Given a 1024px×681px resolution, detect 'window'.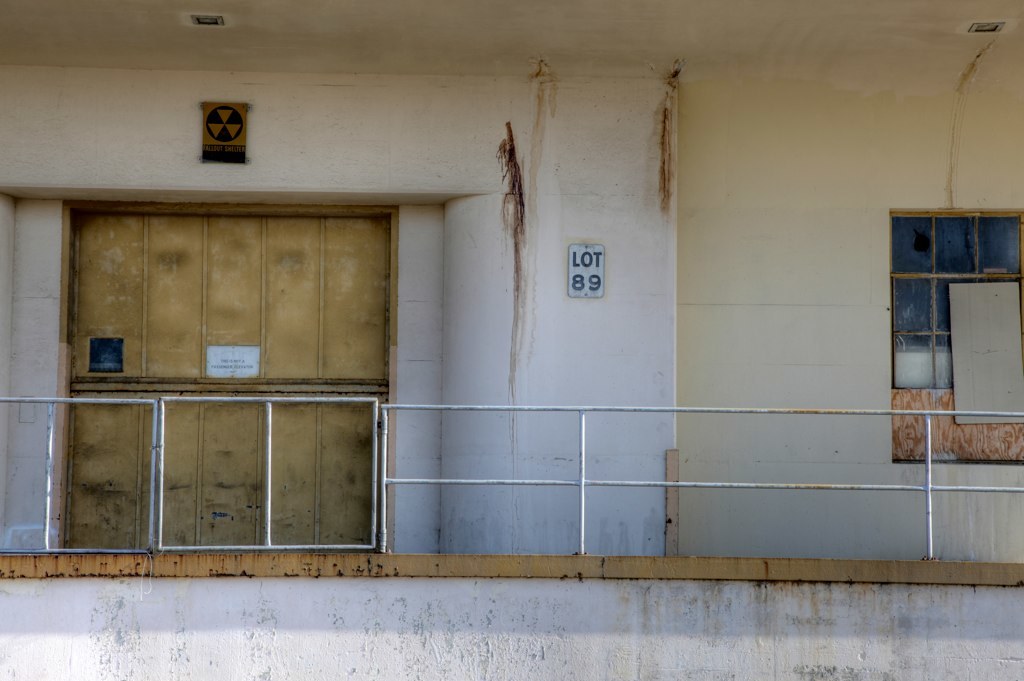
{"left": 889, "top": 205, "right": 1023, "bottom": 462}.
